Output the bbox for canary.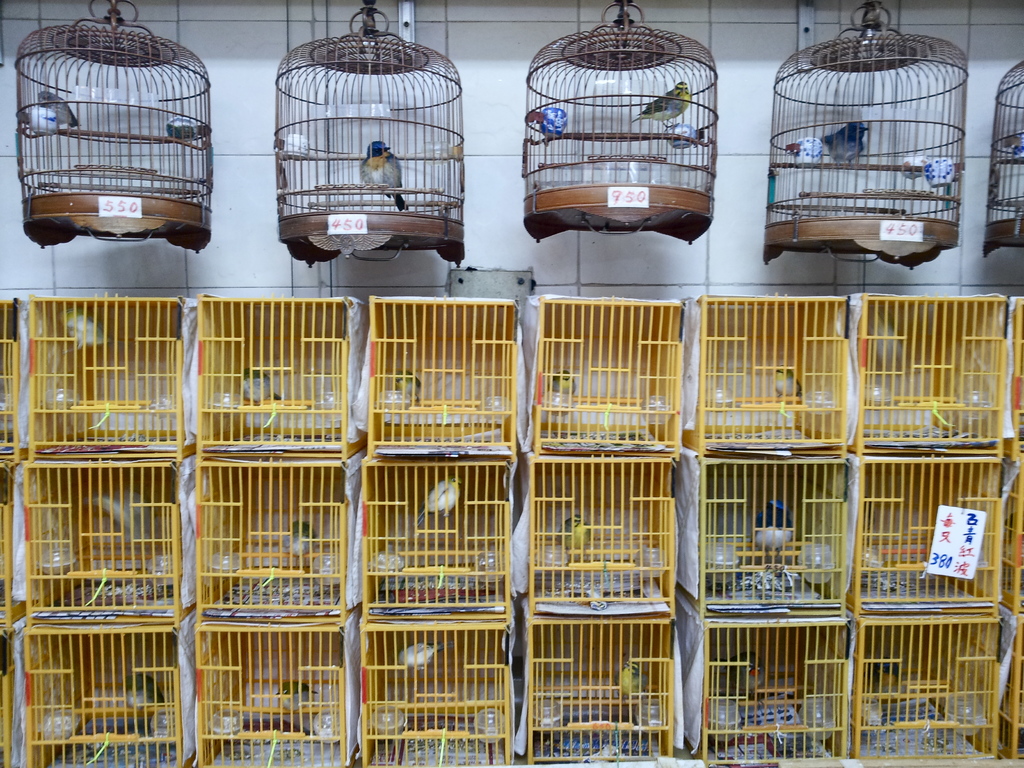
bbox=[751, 497, 800, 563].
